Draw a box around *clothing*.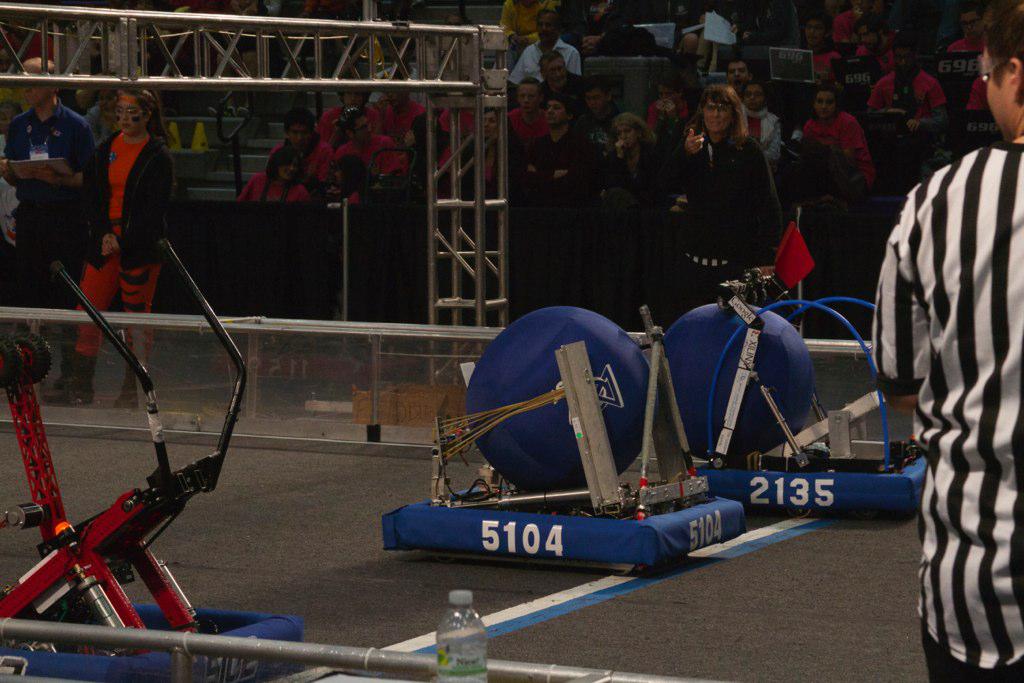
868,131,1023,682.
